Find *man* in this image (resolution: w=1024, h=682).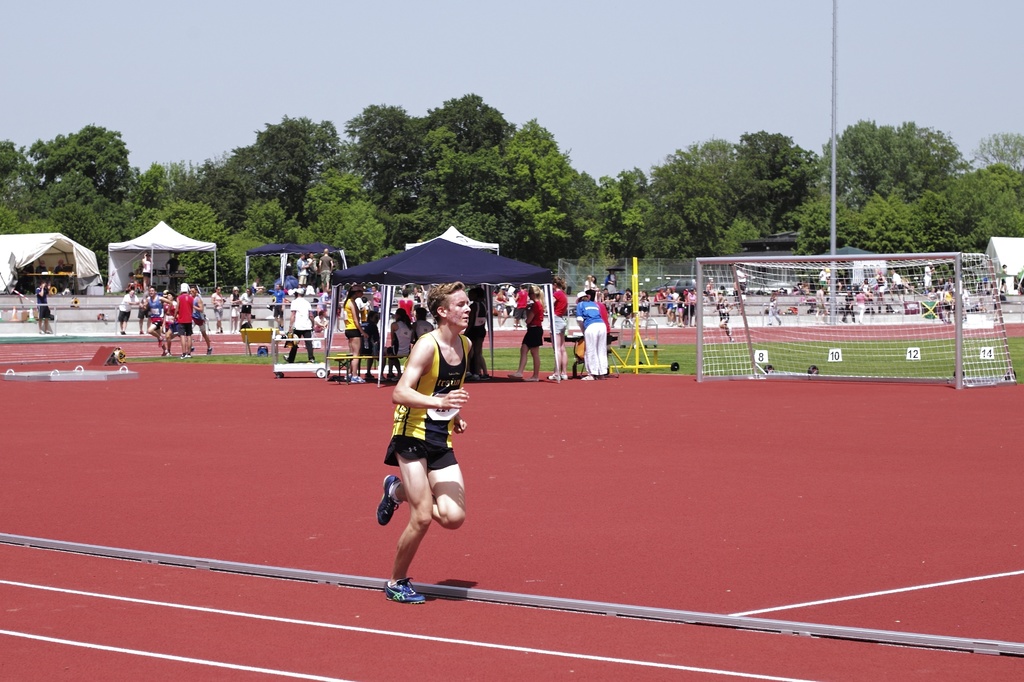
left=314, top=308, right=328, bottom=332.
